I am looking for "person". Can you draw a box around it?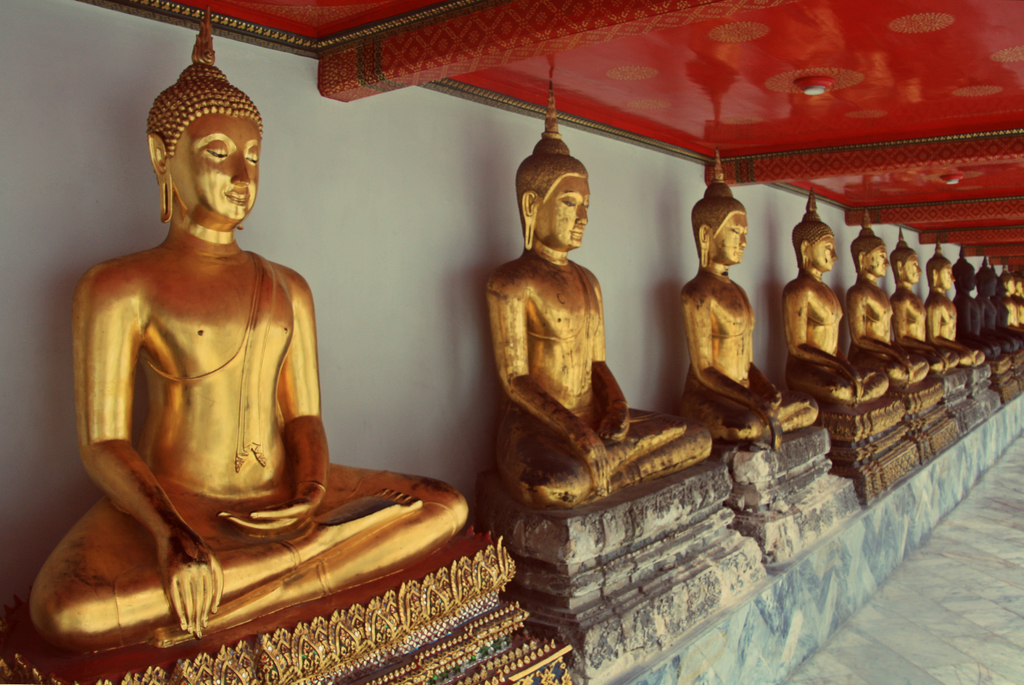
Sure, the bounding box is bbox=[681, 149, 819, 442].
